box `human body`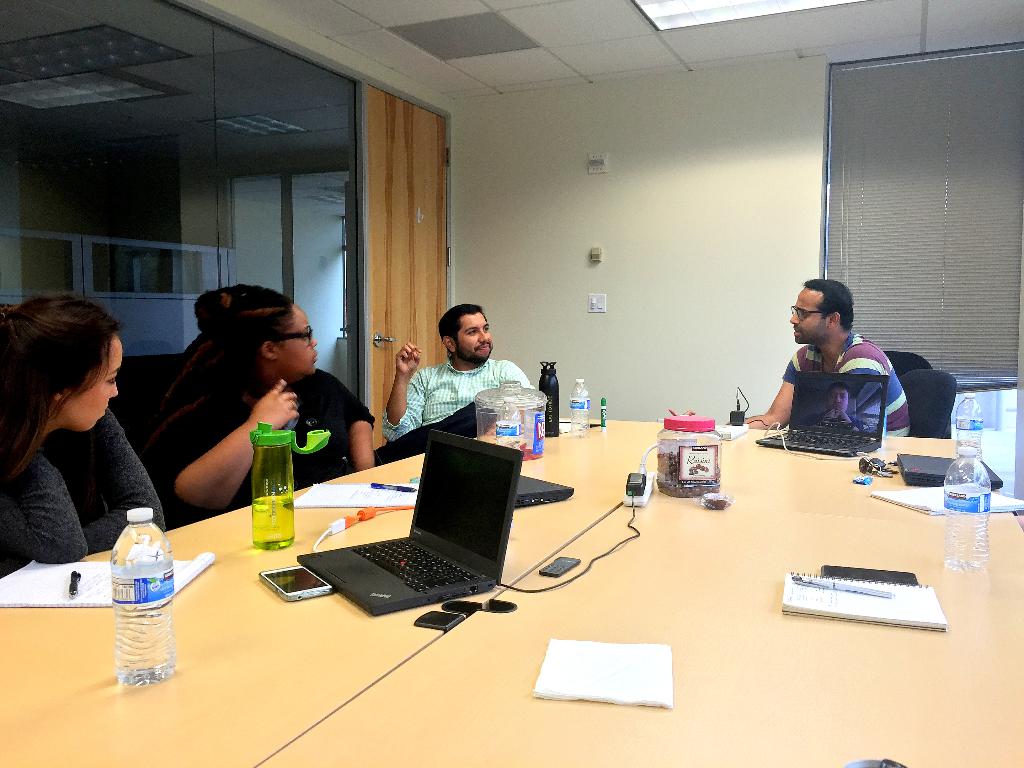
(152,276,378,524)
